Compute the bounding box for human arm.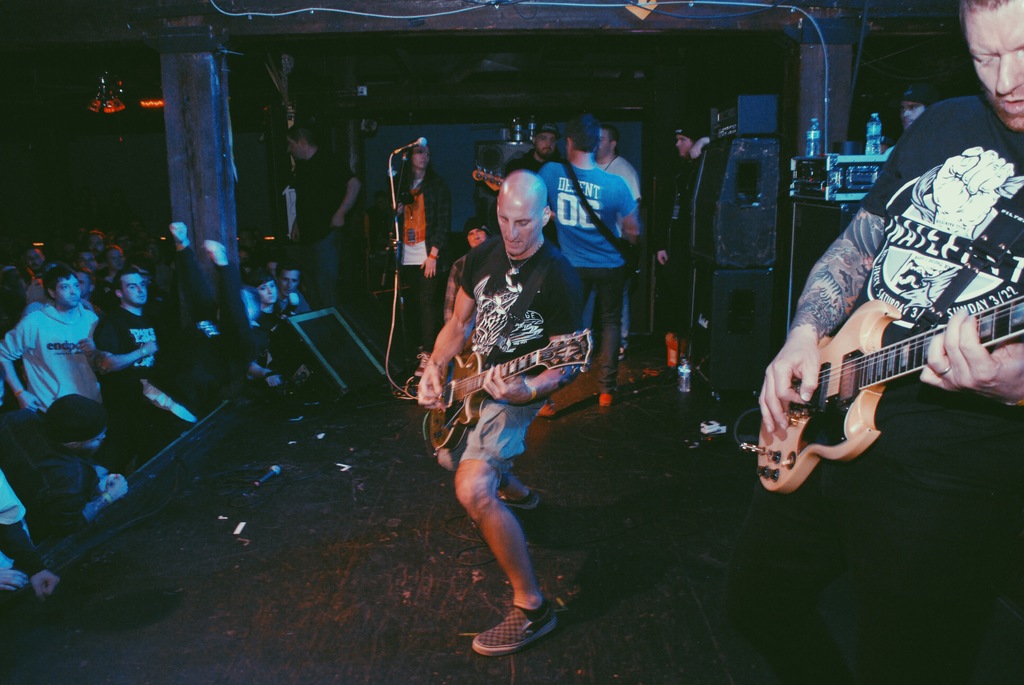
(left=621, top=181, right=639, bottom=248).
